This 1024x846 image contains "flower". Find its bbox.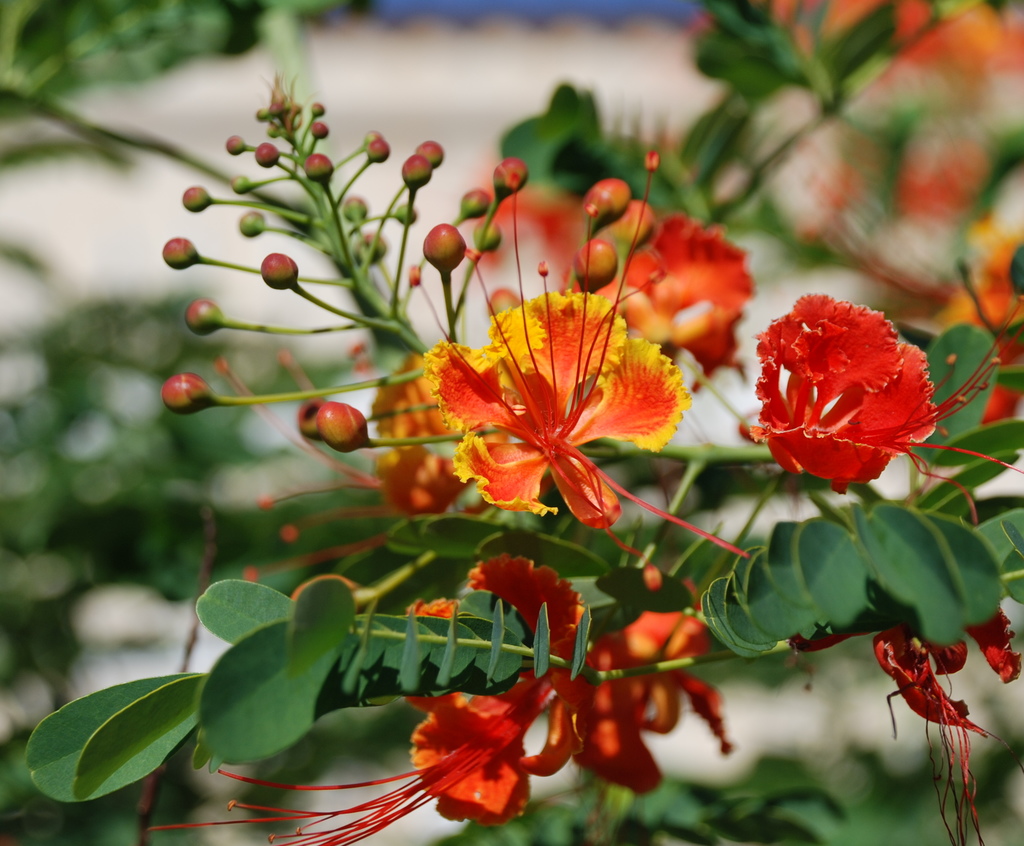
rect(785, 138, 1023, 428).
